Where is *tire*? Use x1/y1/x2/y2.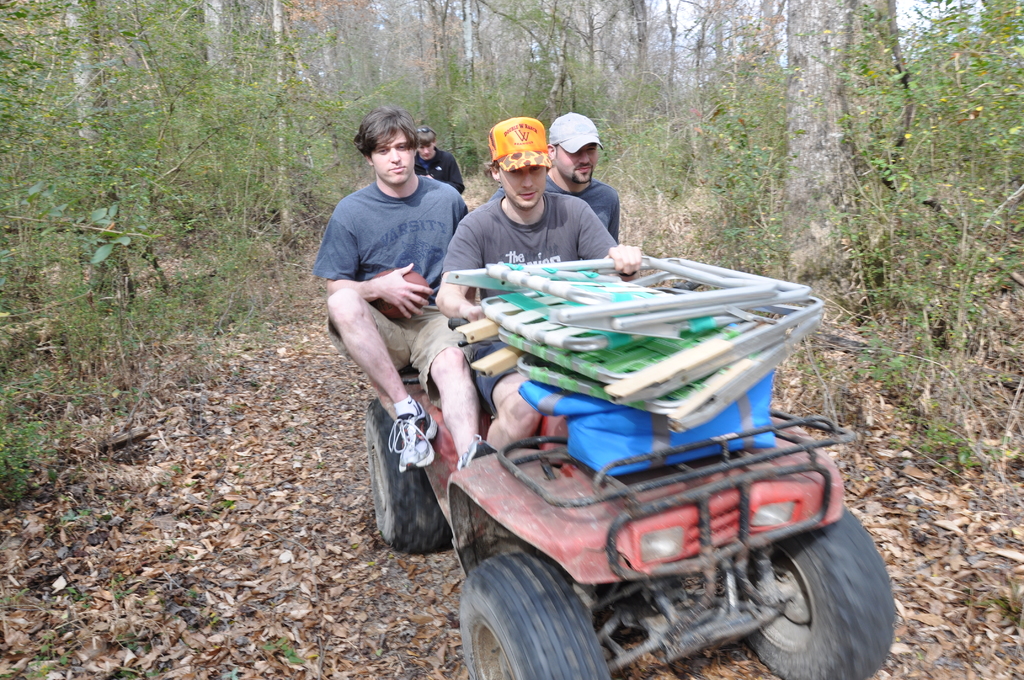
735/500/898/679.
